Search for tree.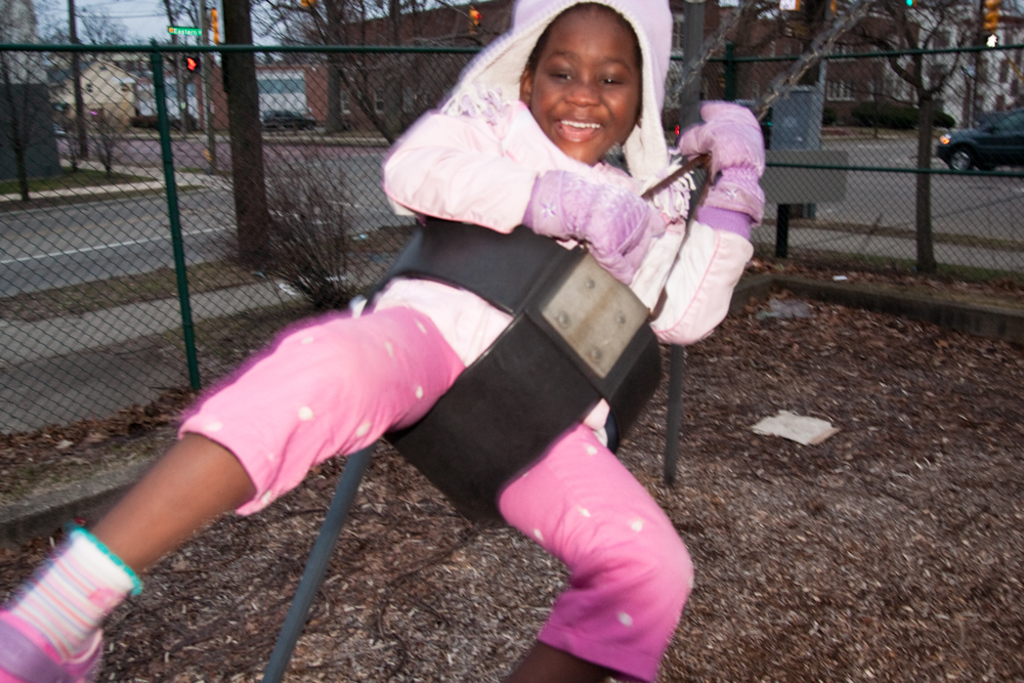
Found at crop(775, 0, 1023, 288).
